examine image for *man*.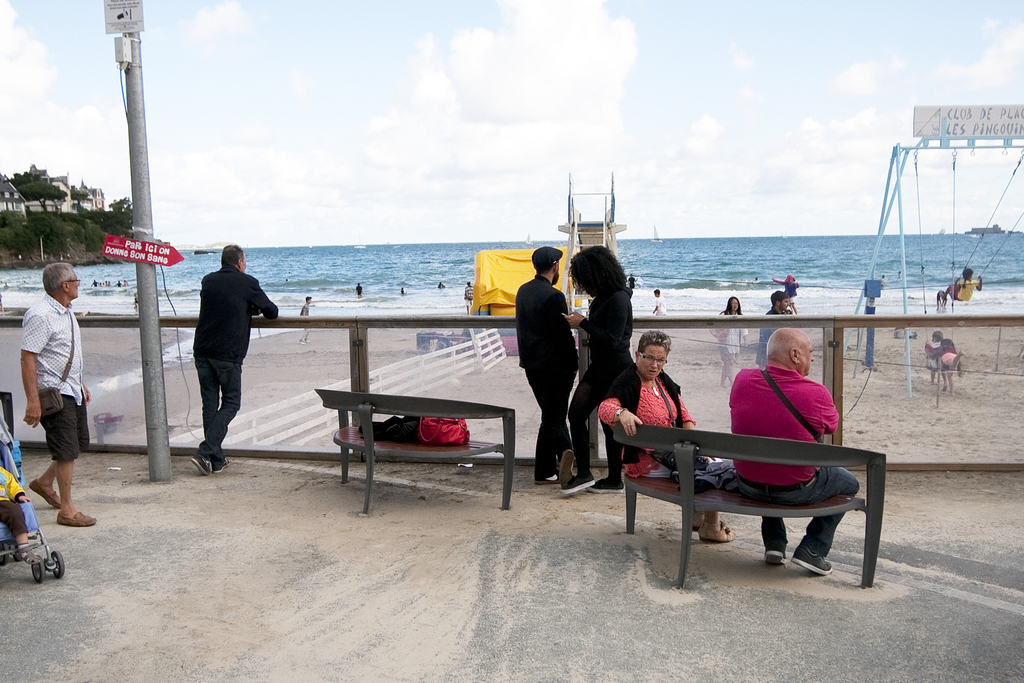
Examination result: l=300, t=297, r=311, b=345.
